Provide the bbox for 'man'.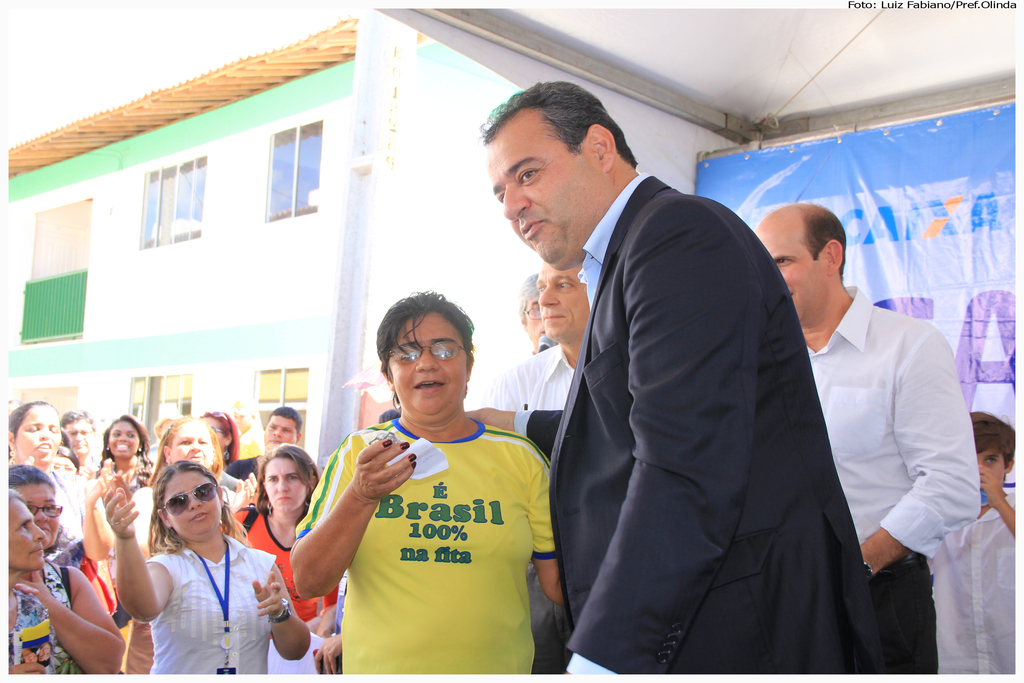
bbox(925, 413, 1020, 672).
